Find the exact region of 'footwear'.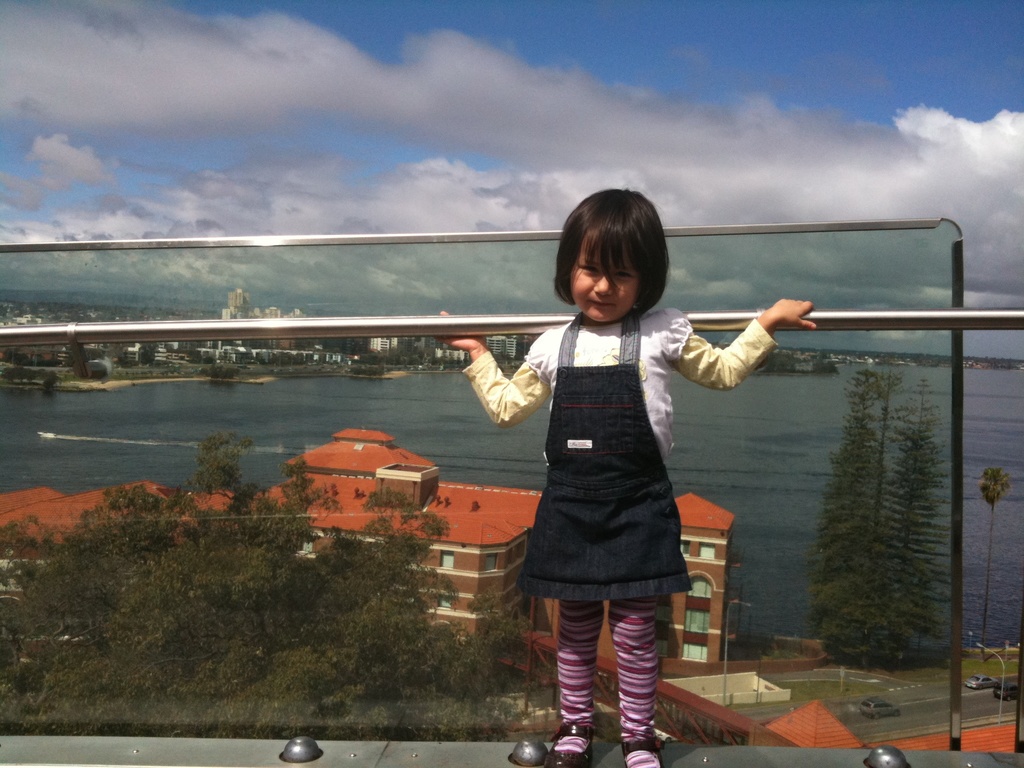
Exact region: bbox(623, 733, 666, 767).
